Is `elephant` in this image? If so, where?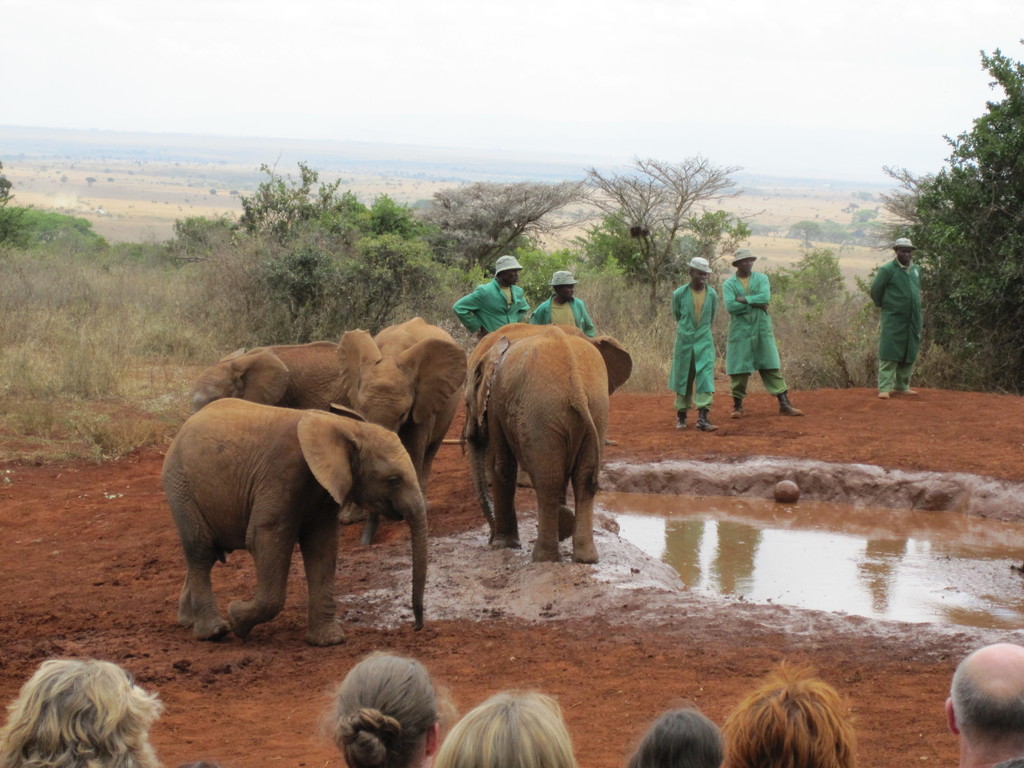
Yes, at Rect(192, 322, 470, 532).
